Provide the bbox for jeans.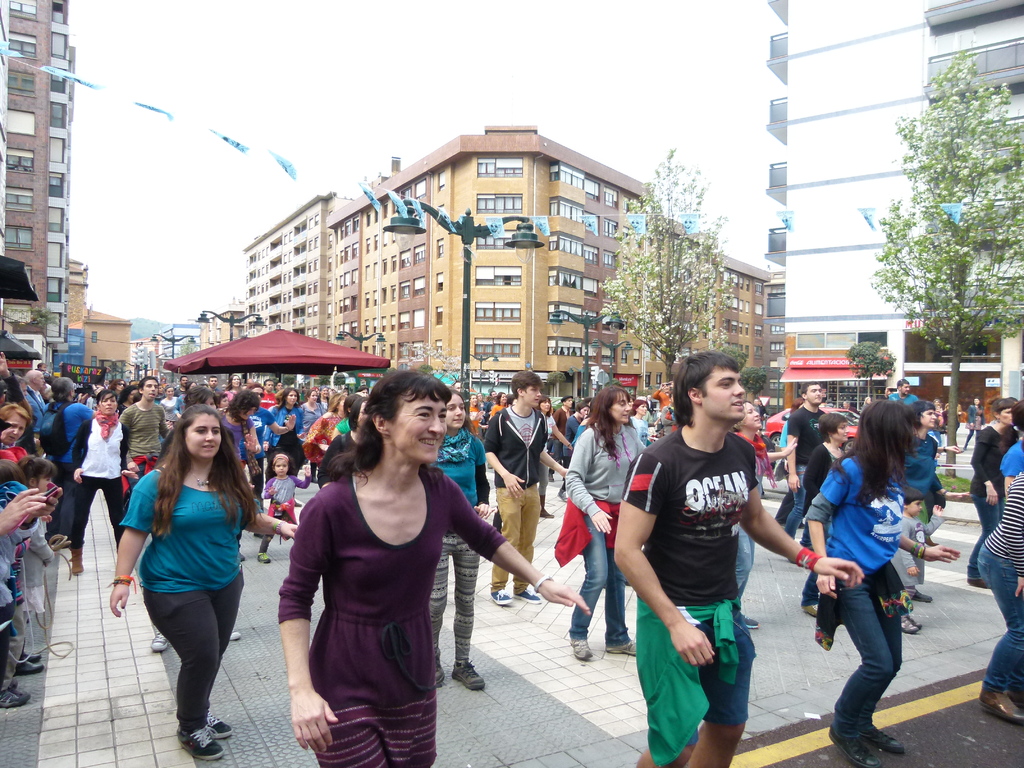
x1=58 y1=469 x2=128 y2=552.
